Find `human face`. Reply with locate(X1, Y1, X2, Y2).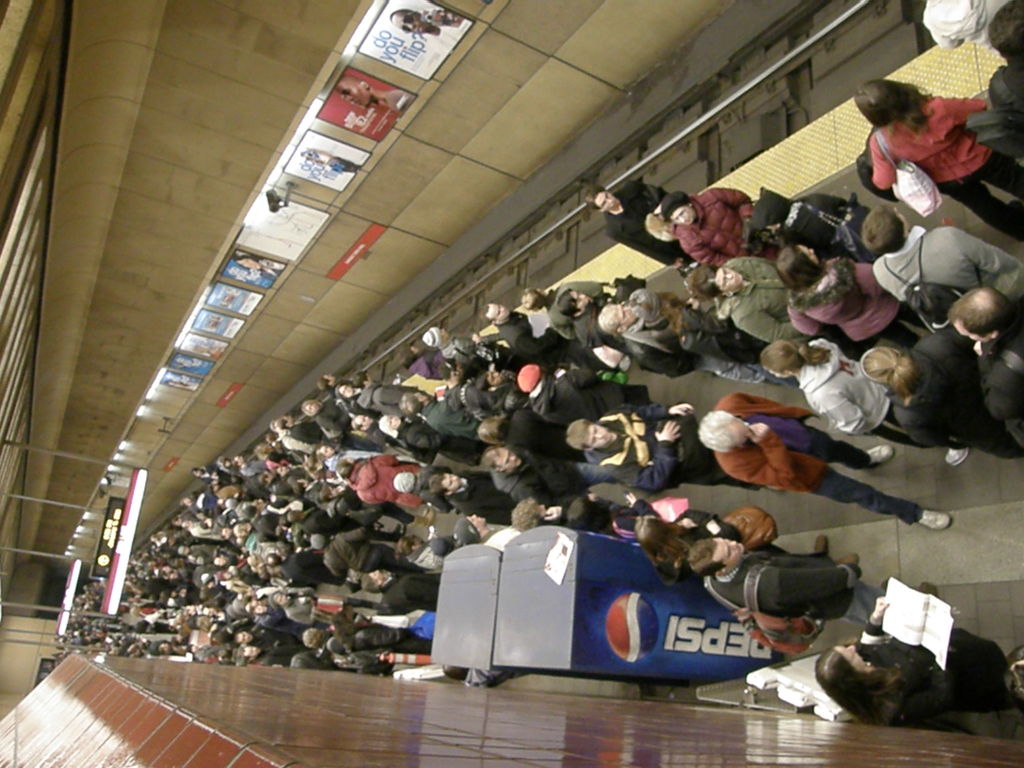
locate(239, 257, 260, 269).
